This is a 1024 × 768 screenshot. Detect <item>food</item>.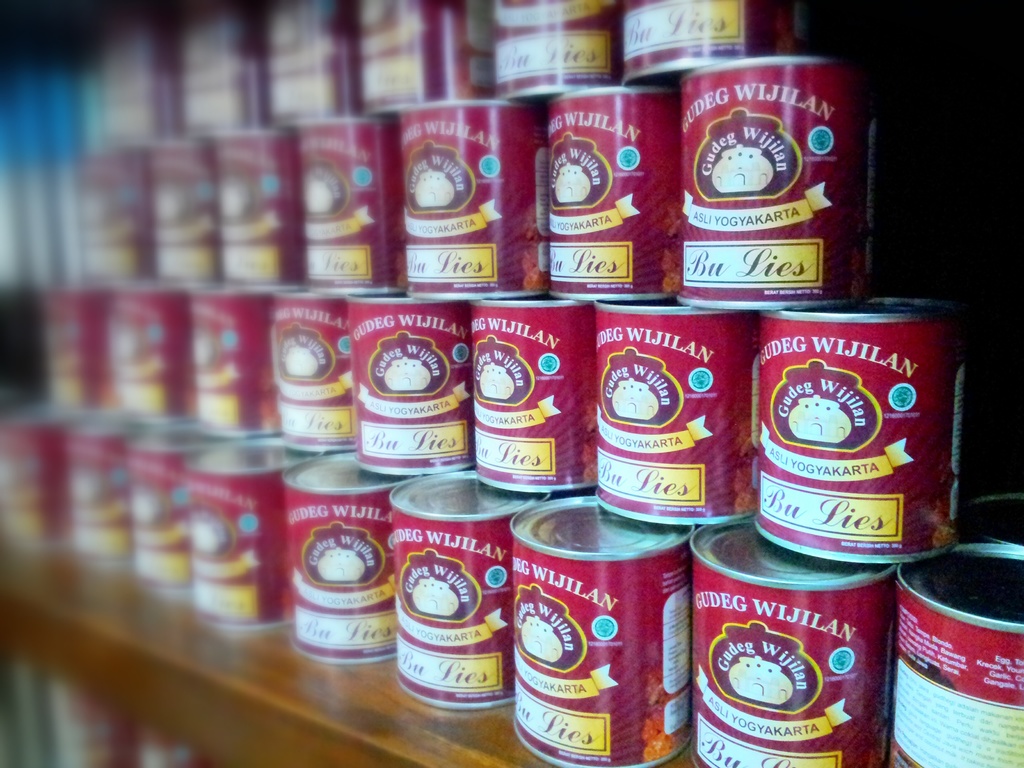
(left=746, top=288, right=960, bottom=560).
